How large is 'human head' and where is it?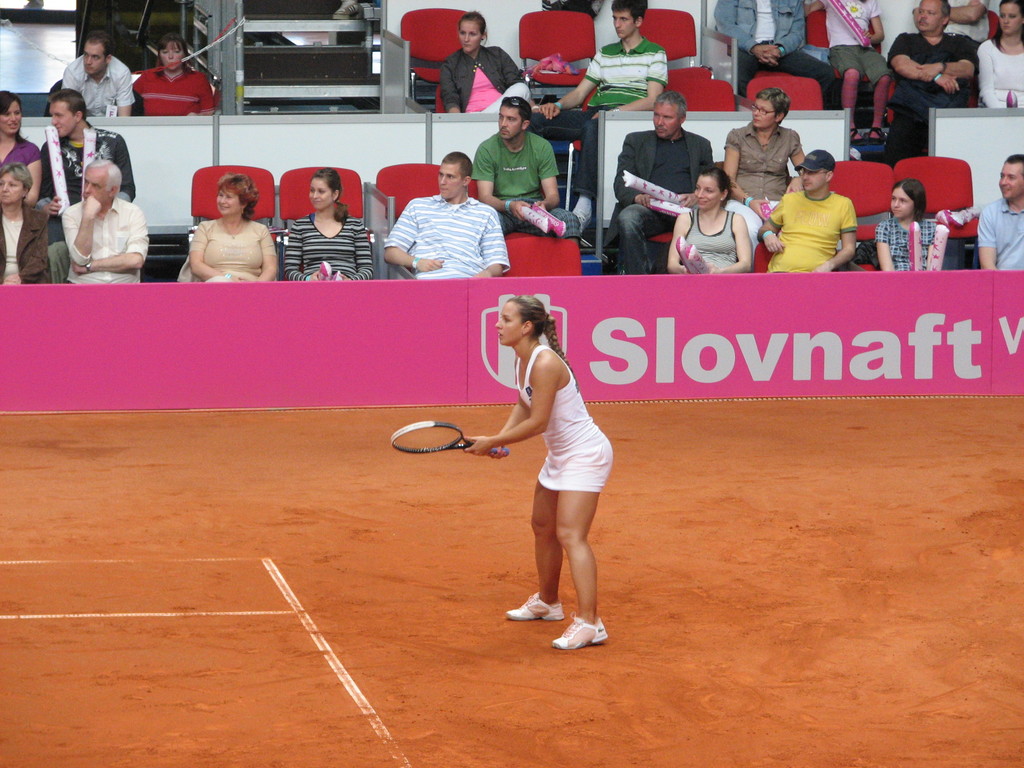
Bounding box: {"left": 0, "top": 161, "right": 34, "bottom": 206}.
